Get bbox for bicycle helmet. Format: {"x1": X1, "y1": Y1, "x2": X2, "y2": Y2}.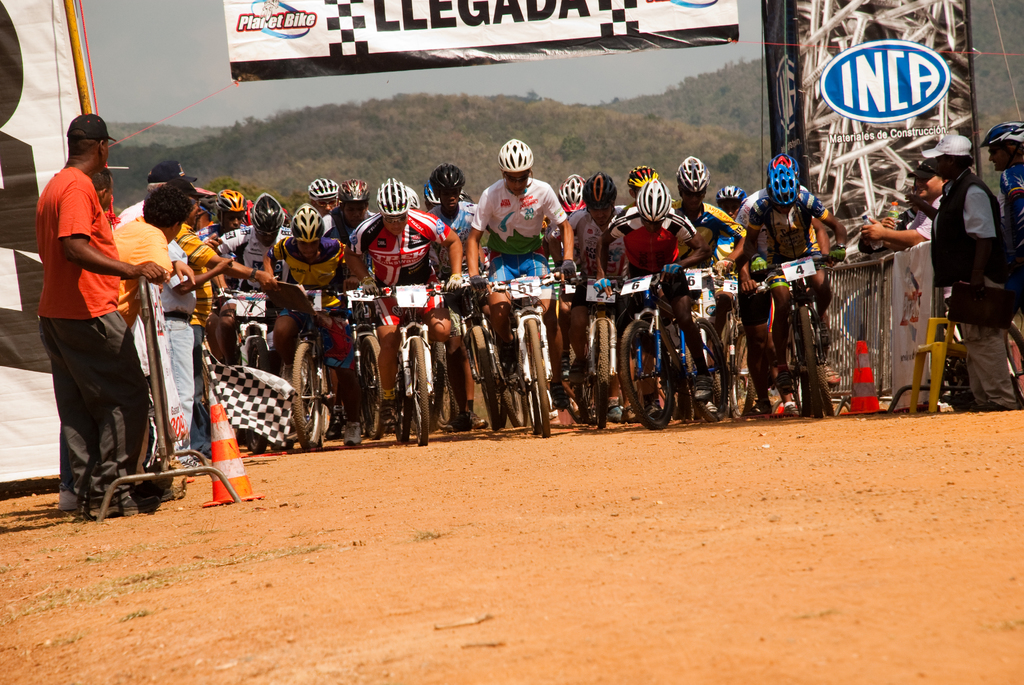
{"x1": 196, "y1": 185, "x2": 212, "y2": 213}.
